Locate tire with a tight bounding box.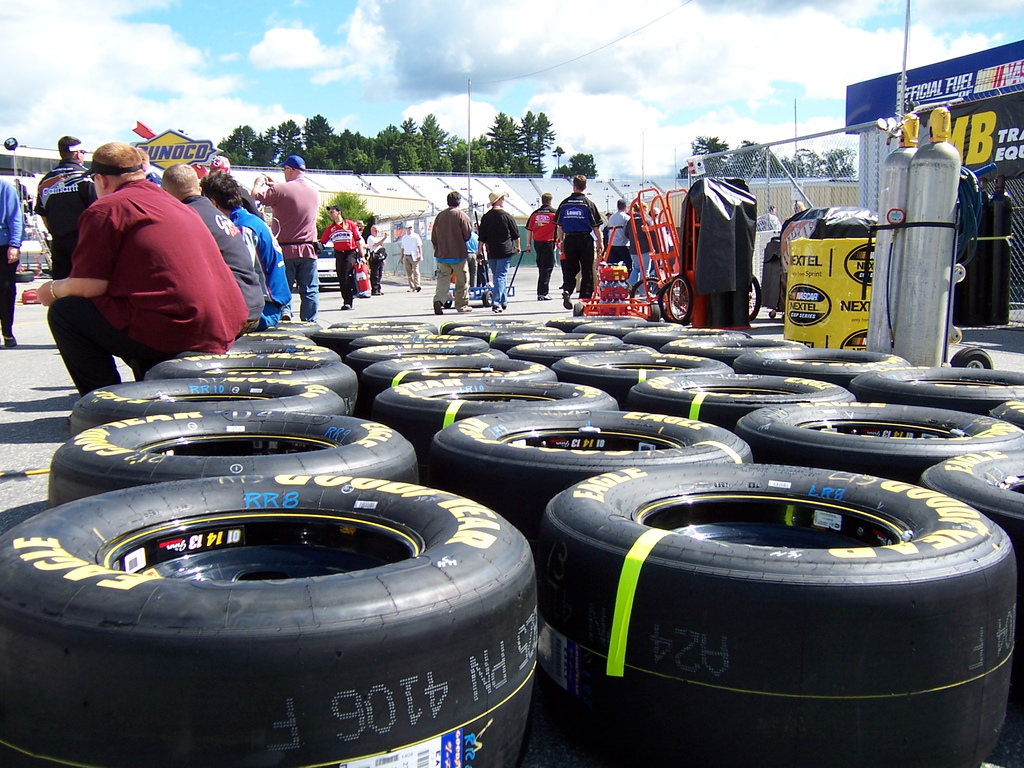
region(538, 463, 1023, 763).
